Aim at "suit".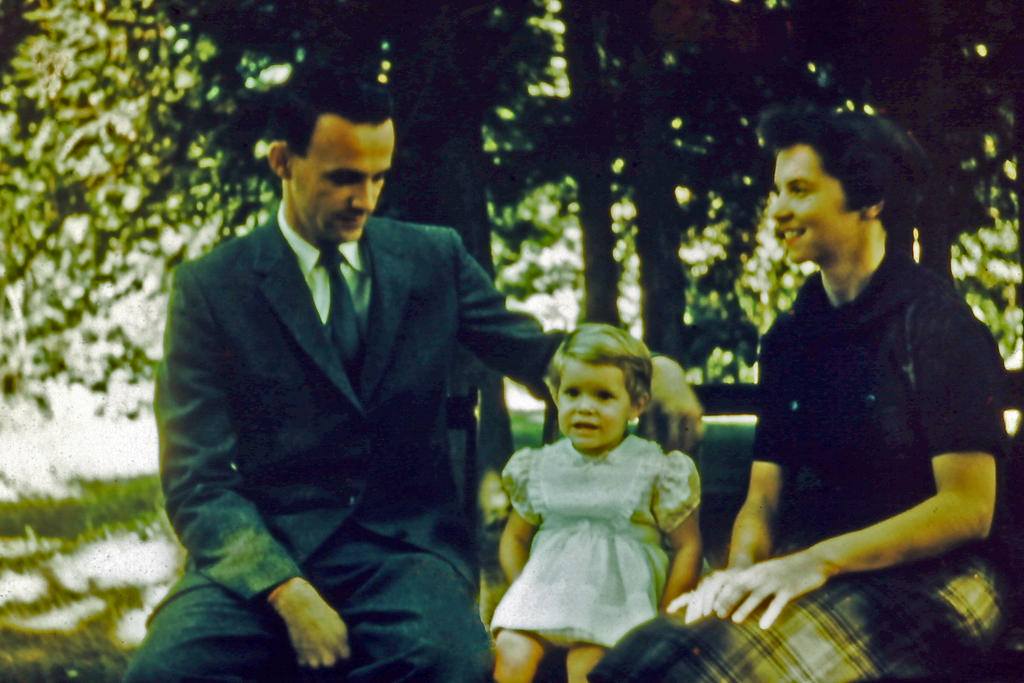
Aimed at 141/128/547/667.
